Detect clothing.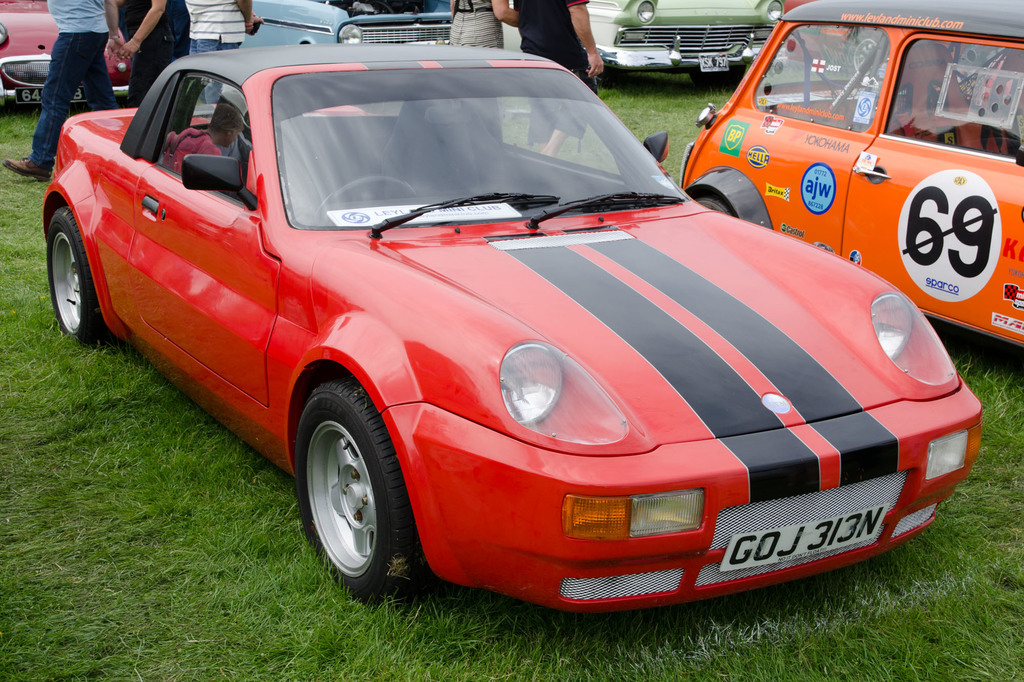
Detected at locate(44, 0, 109, 32).
